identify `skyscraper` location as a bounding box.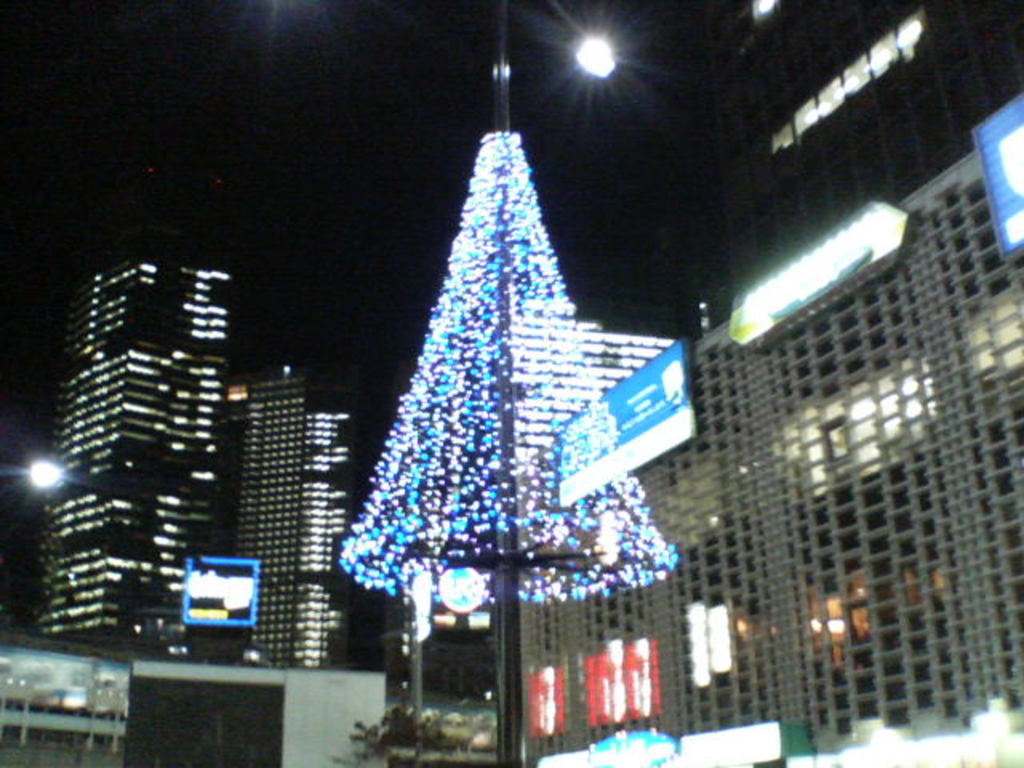
rect(245, 357, 363, 670).
